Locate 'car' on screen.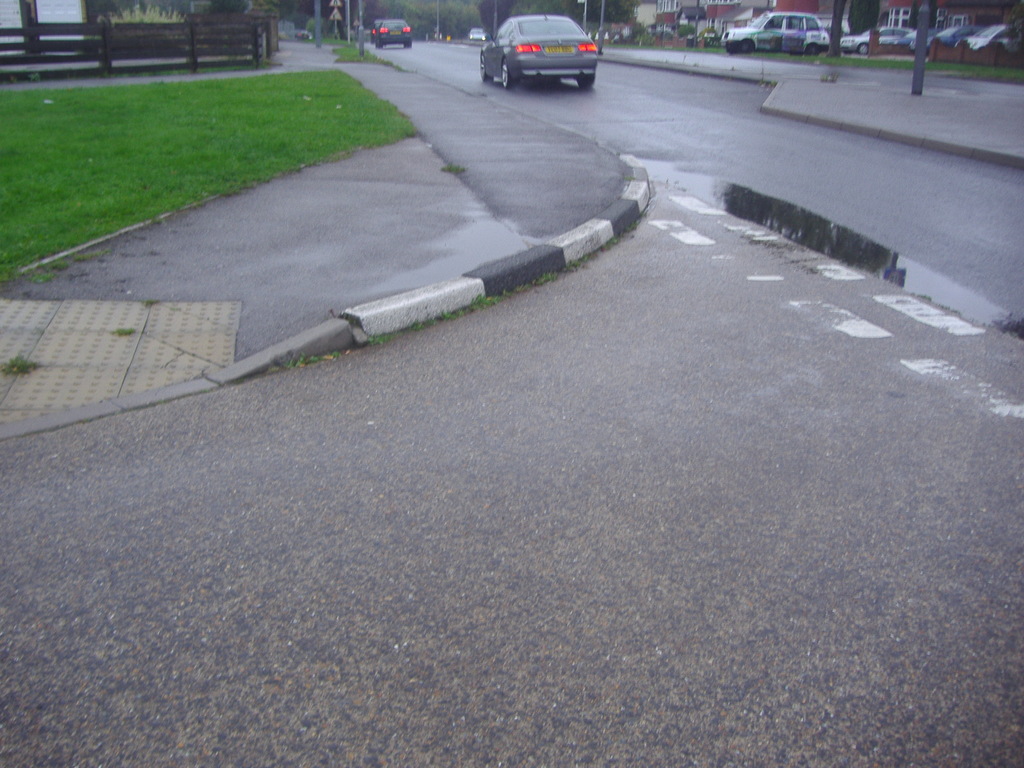
On screen at rect(469, 28, 488, 40).
